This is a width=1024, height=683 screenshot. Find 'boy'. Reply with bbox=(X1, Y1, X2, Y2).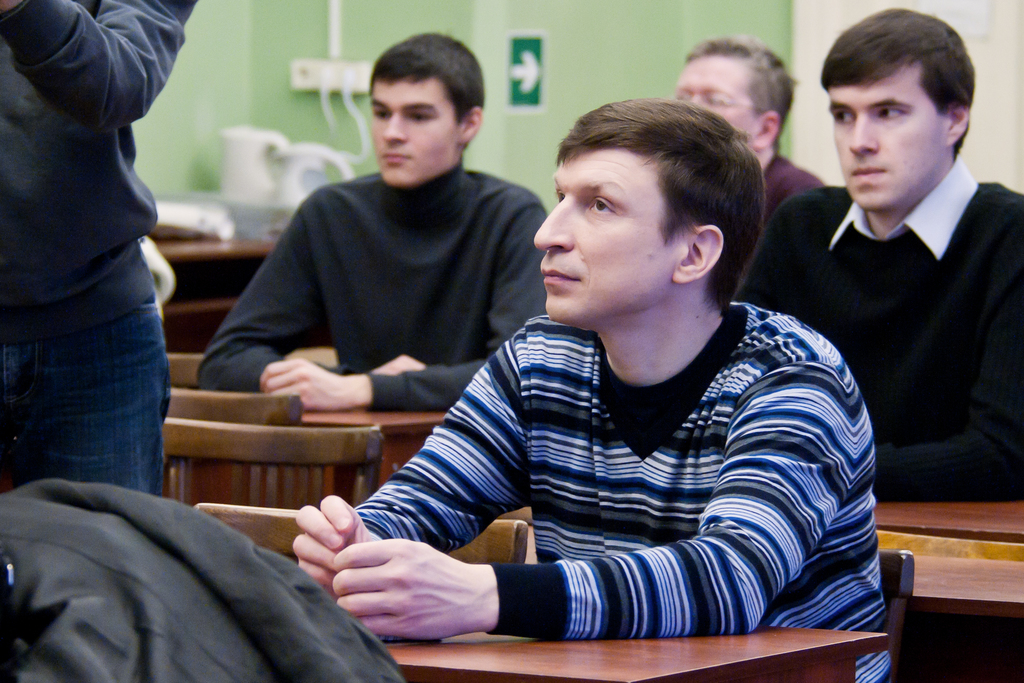
bbox=(188, 13, 561, 446).
